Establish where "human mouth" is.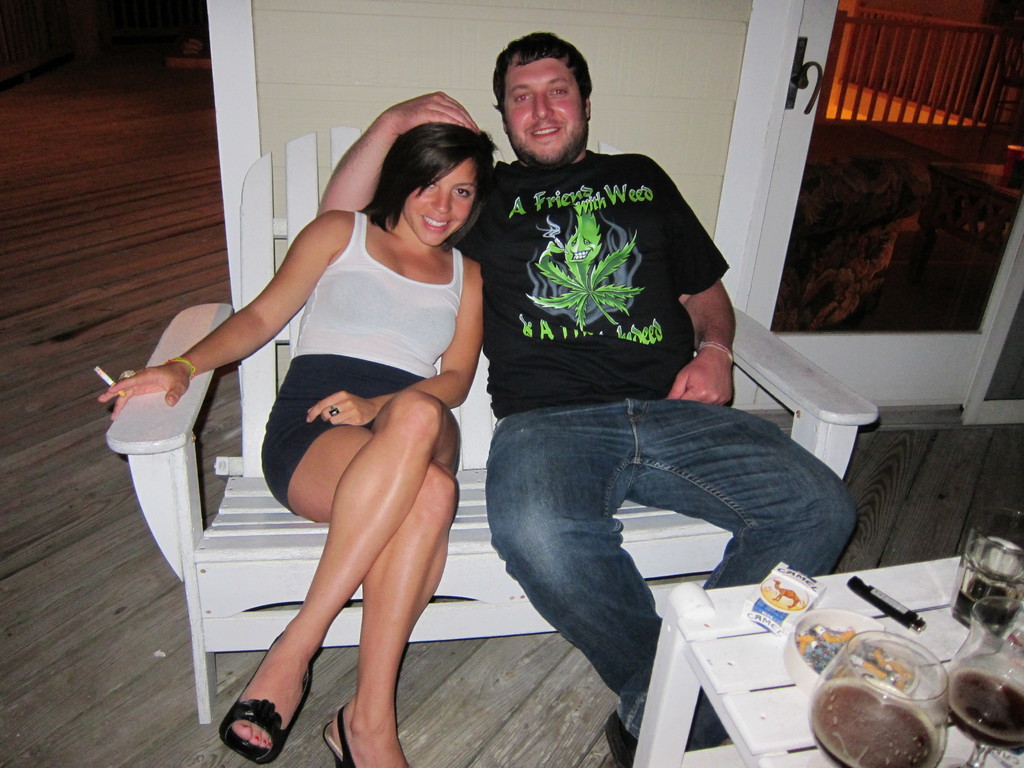
Established at [x1=419, y1=211, x2=456, y2=234].
